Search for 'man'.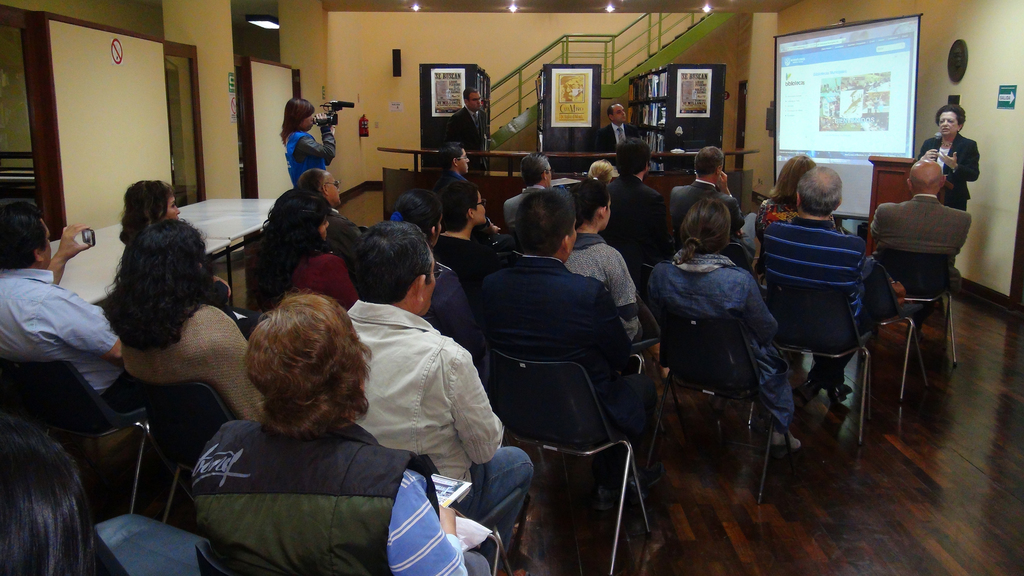
Found at bbox(506, 153, 551, 225).
